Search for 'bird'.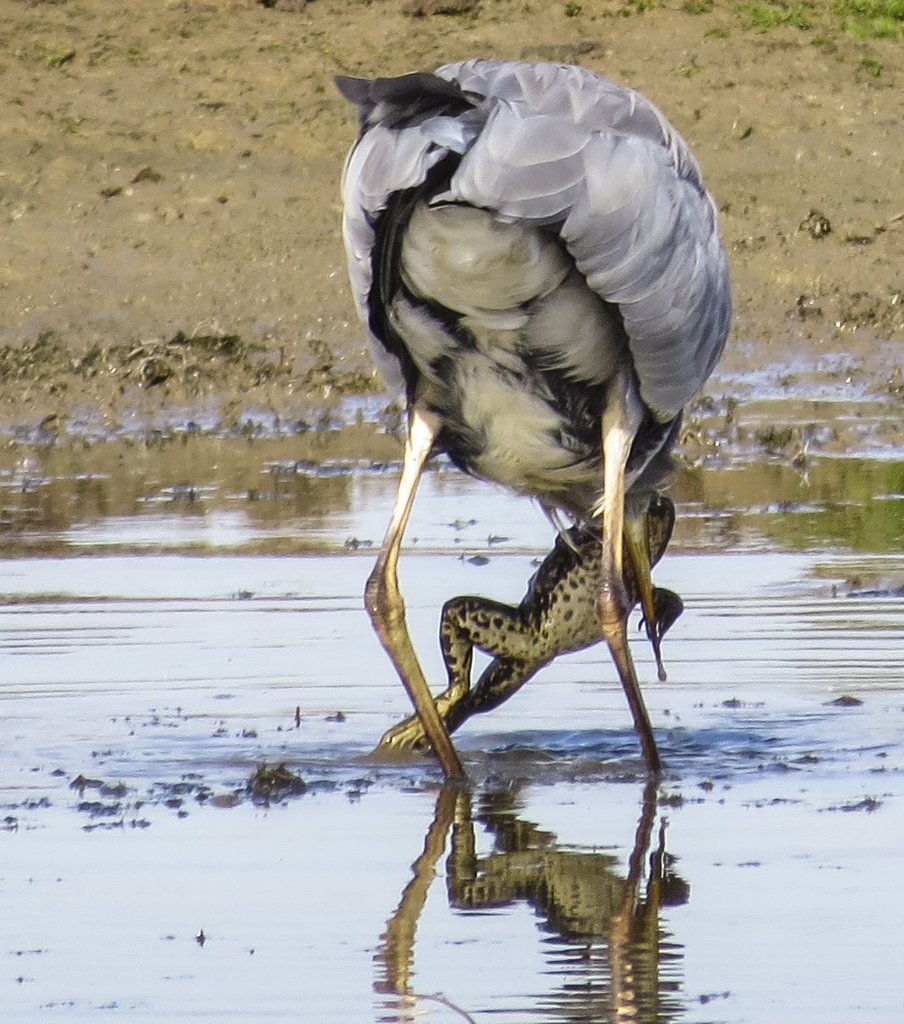
Found at bbox=(338, 65, 730, 813).
